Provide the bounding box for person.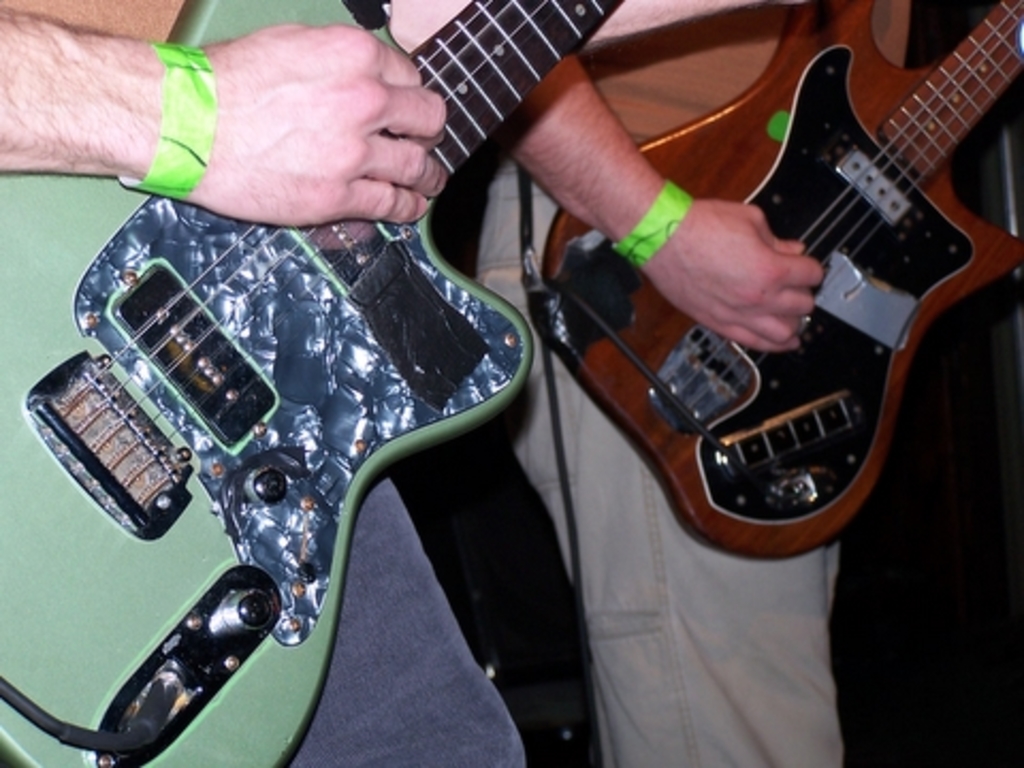
6/0/544/766.
